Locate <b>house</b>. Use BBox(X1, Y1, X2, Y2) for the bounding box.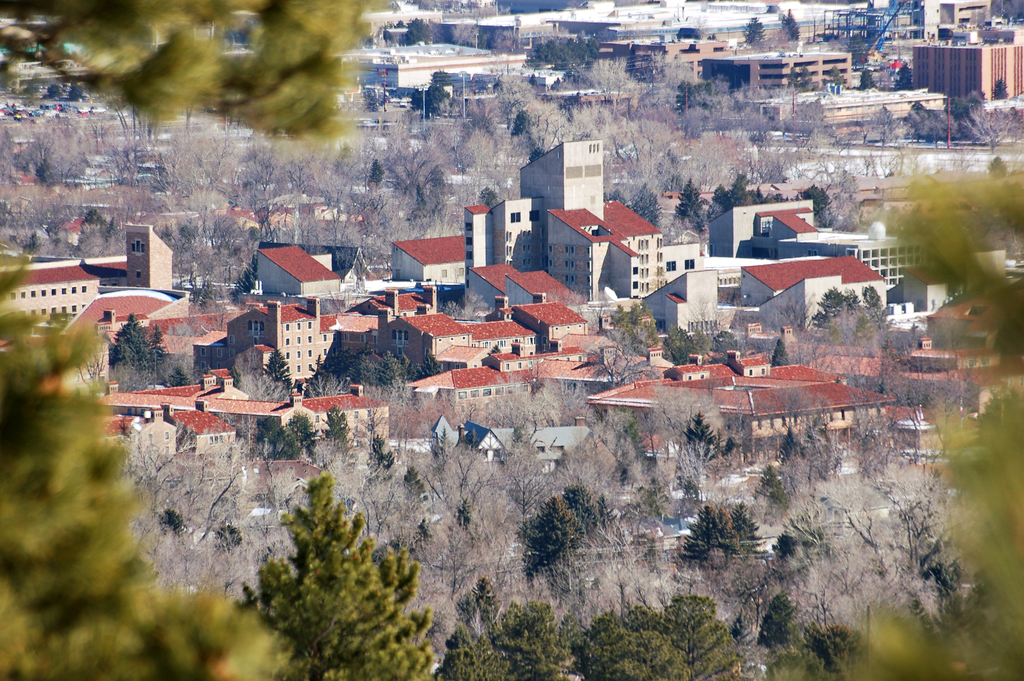
BBox(14, 224, 186, 327).
